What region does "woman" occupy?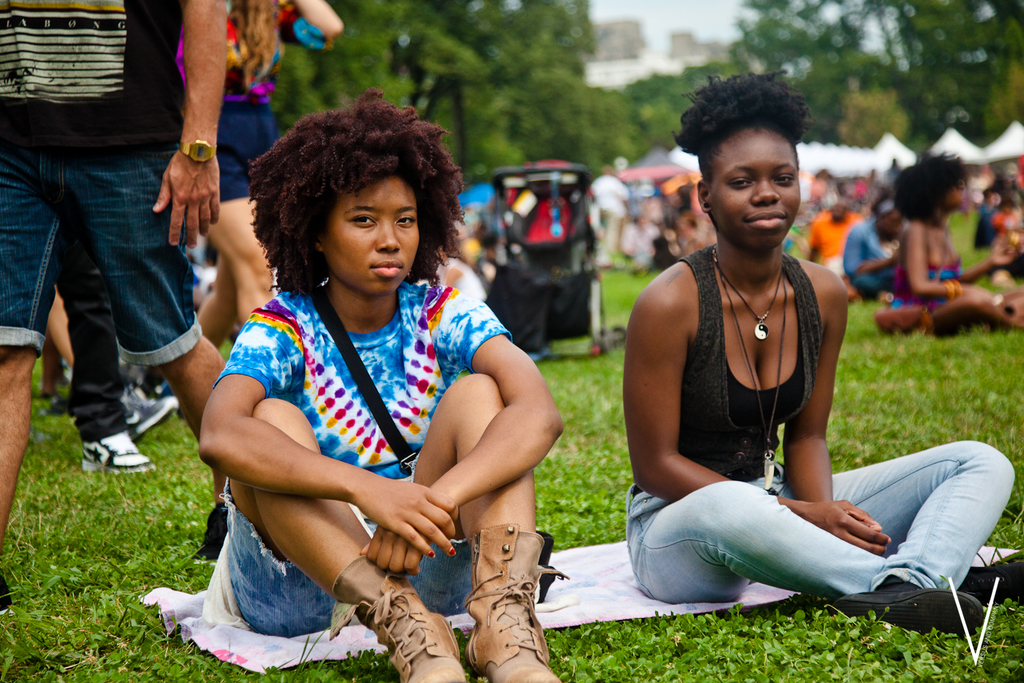
left=844, top=178, right=902, bottom=303.
